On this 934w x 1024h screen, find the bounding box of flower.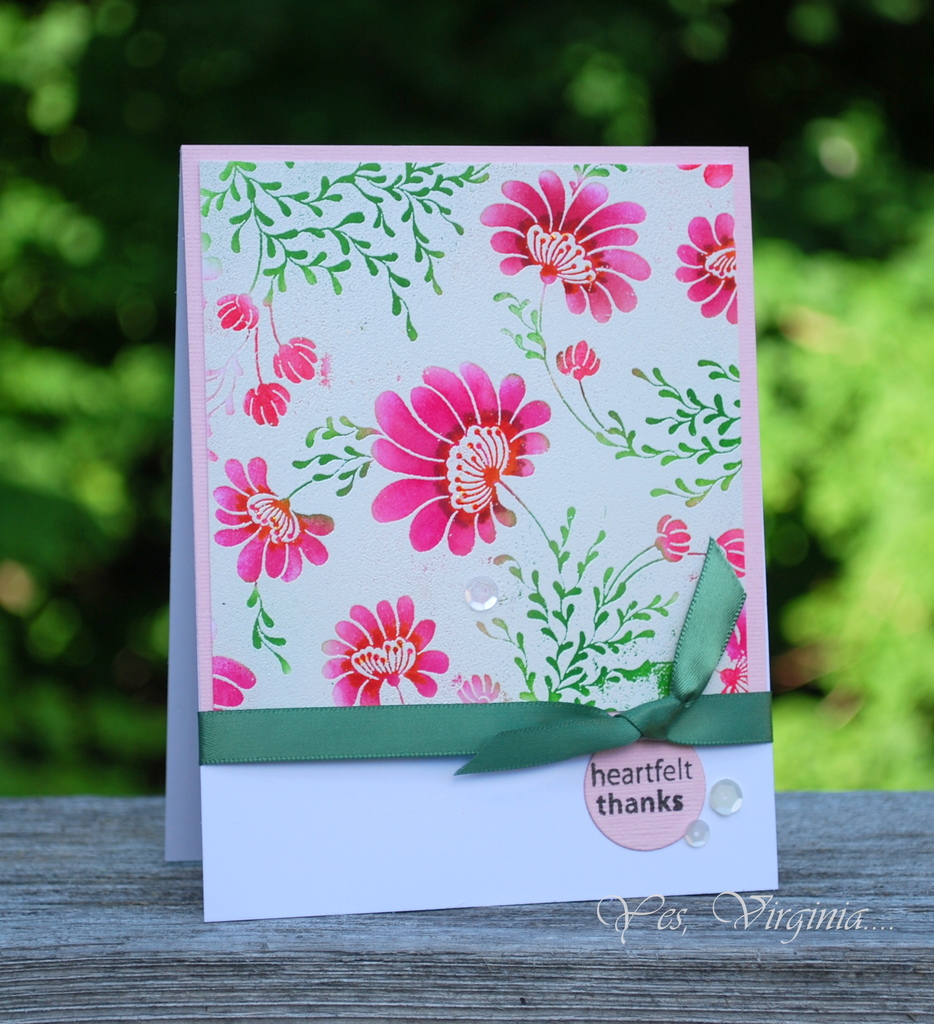
Bounding box: box=[669, 156, 736, 189].
